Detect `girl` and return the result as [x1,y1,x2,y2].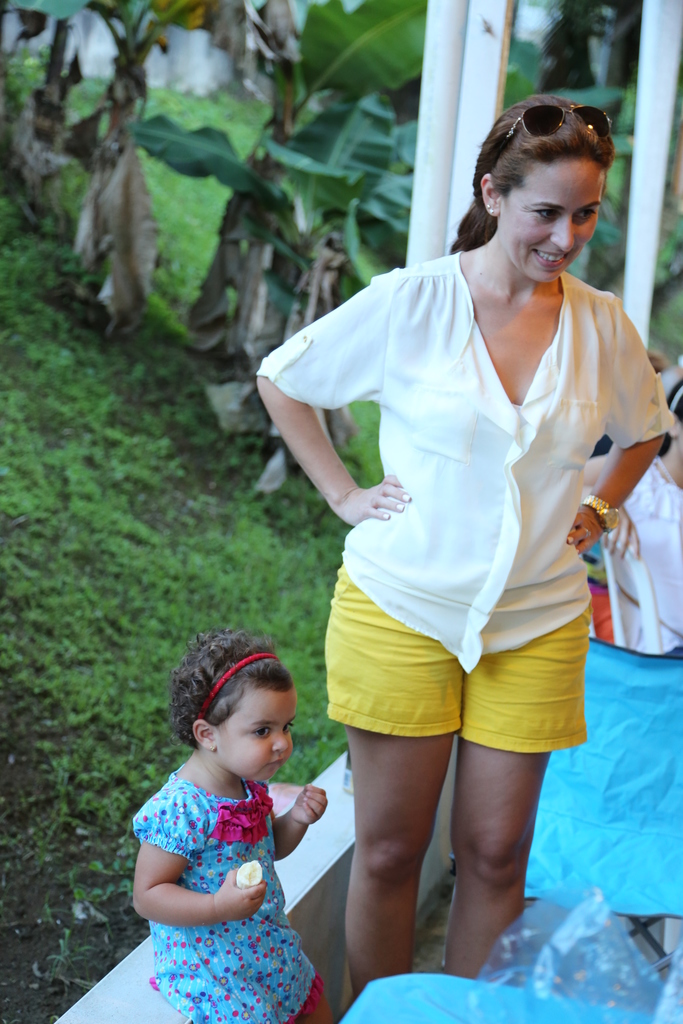
[131,622,336,1023].
